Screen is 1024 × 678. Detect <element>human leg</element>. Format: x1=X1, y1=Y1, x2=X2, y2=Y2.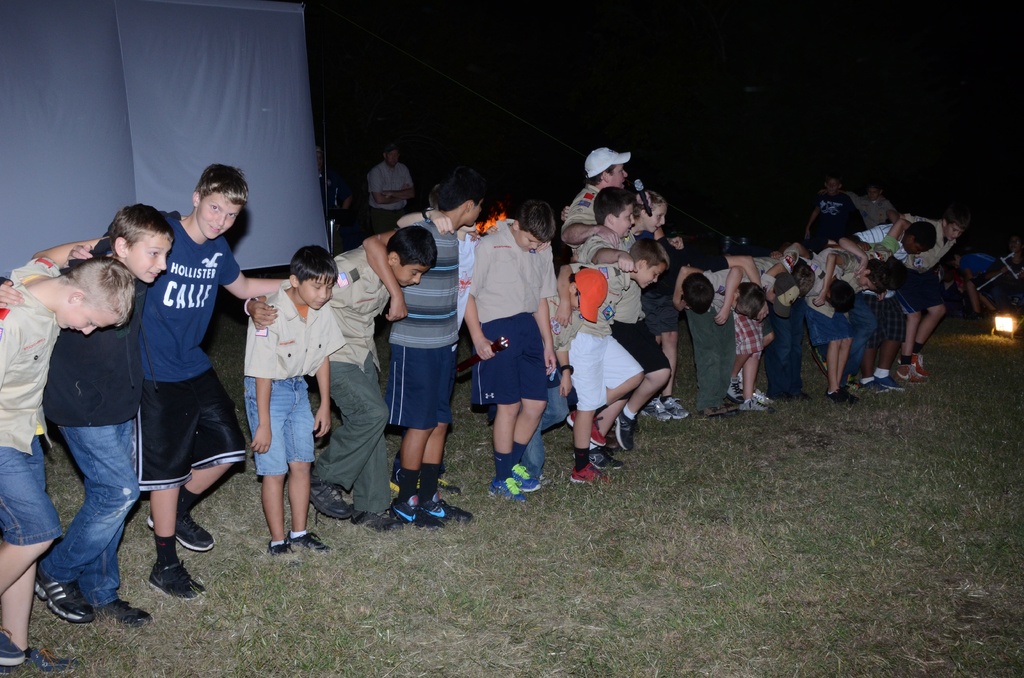
x1=914, y1=296, x2=948, y2=362.
